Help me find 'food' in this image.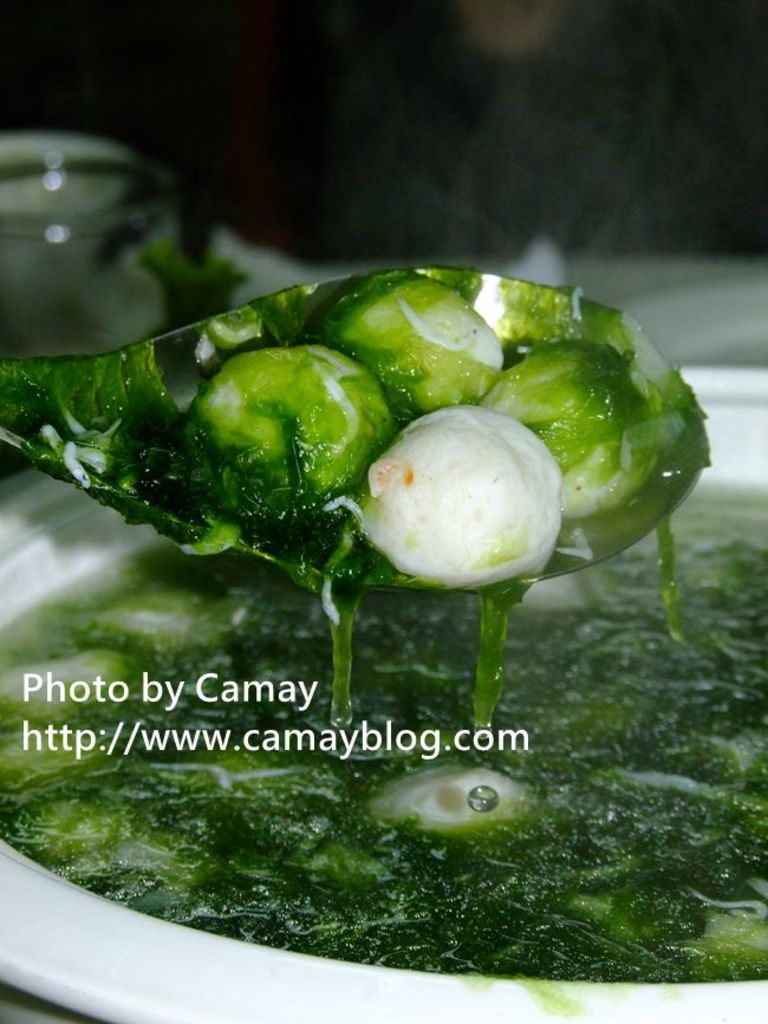
Found it: x1=0, y1=276, x2=767, y2=991.
